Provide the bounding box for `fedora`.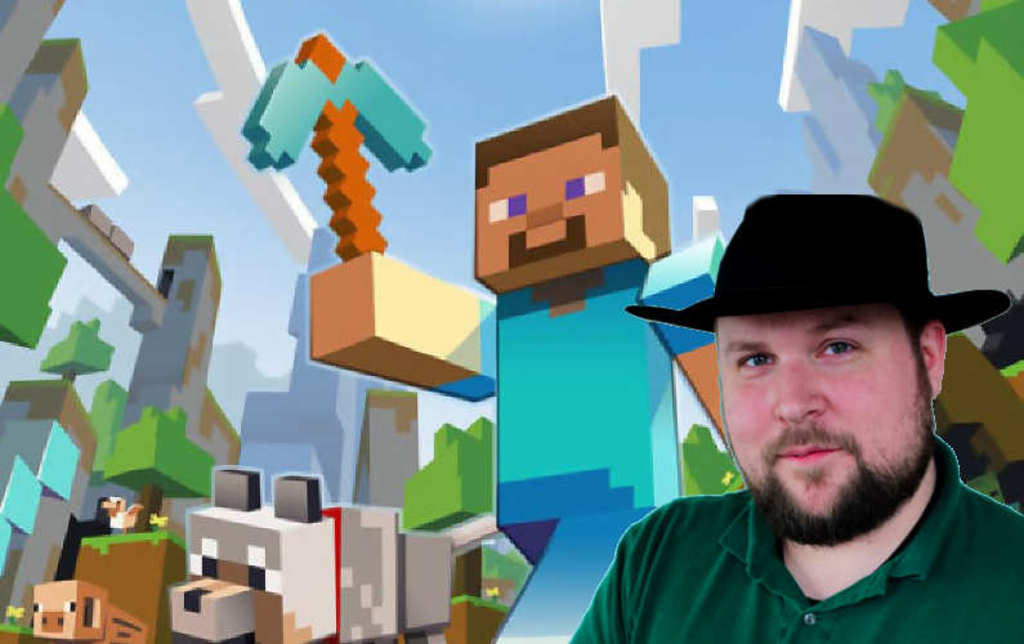
bbox=(629, 185, 1015, 332).
